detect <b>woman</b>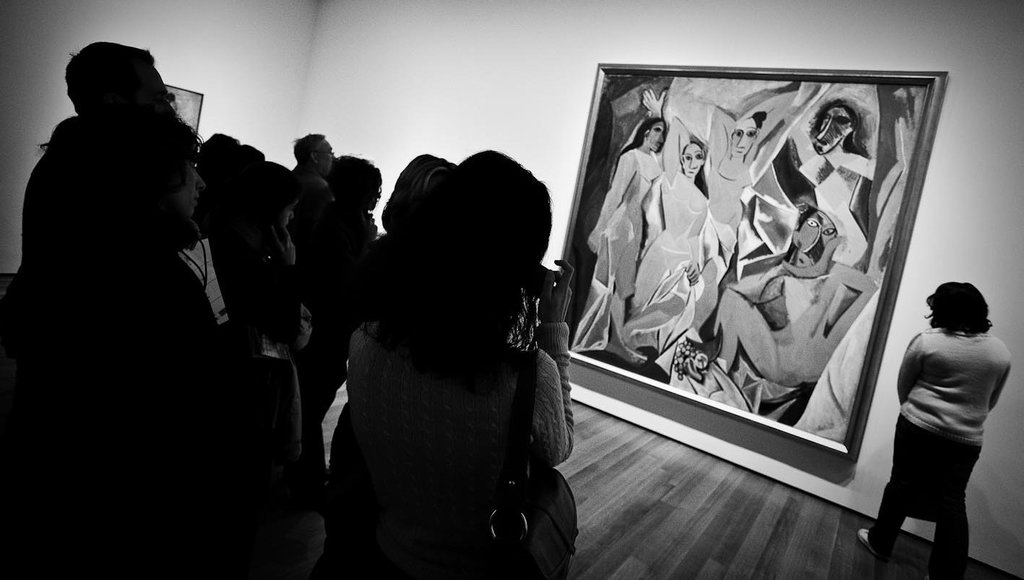
pyautogui.locateOnScreen(632, 116, 710, 367)
